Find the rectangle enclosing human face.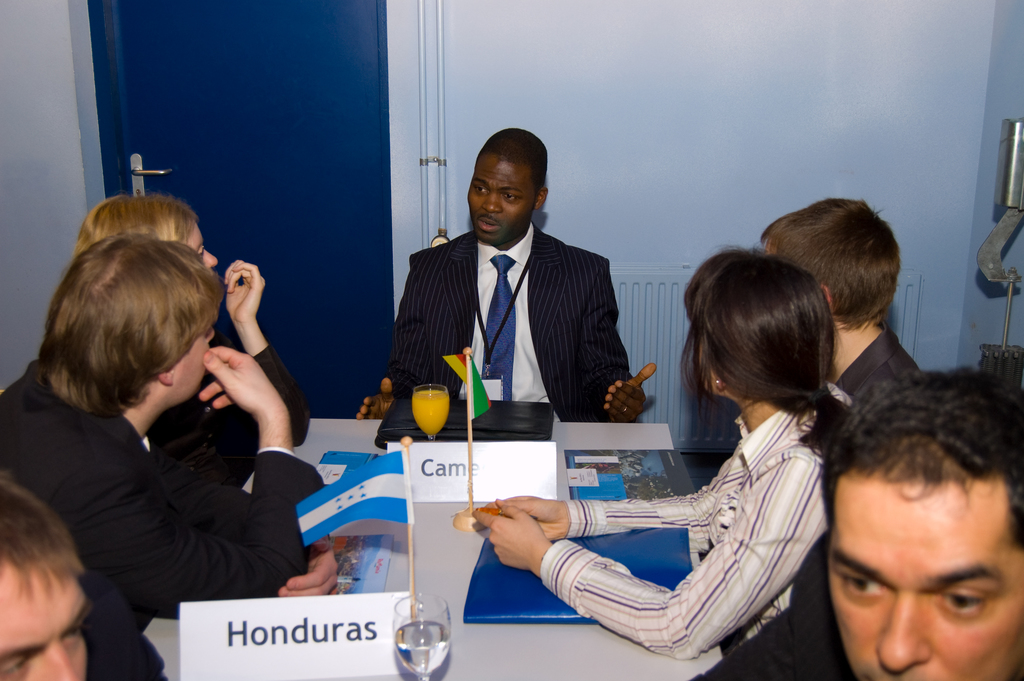
<region>0, 561, 92, 680</region>.
